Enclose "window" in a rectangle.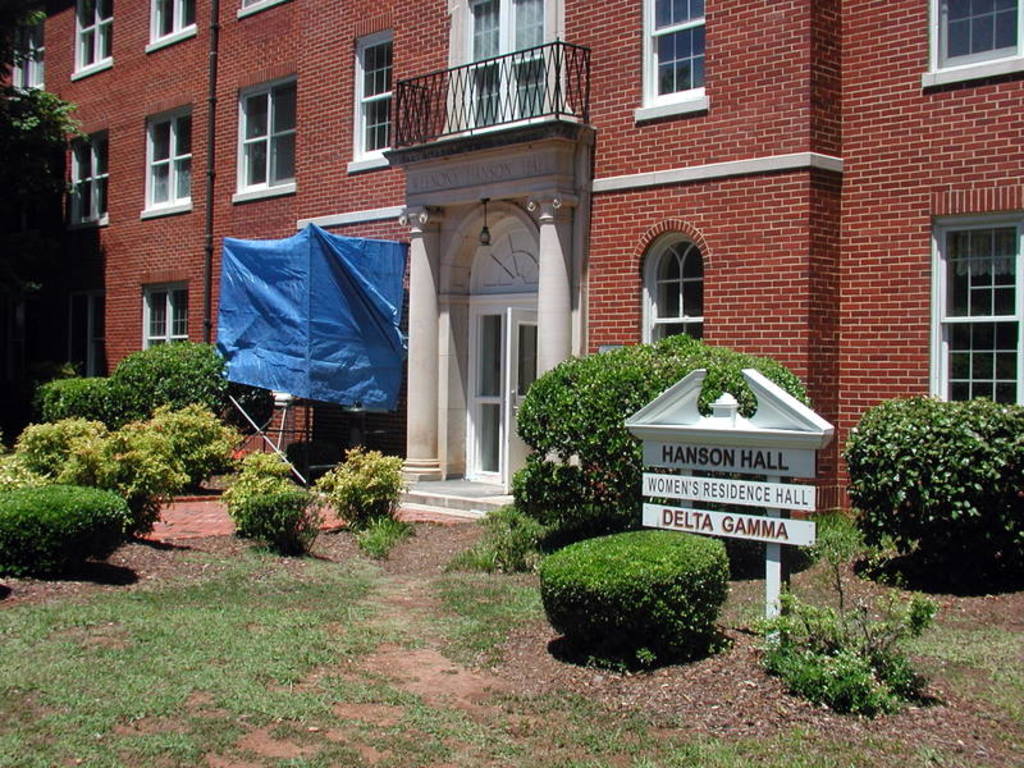
x1=631, y1=0, x2=713, y2=124.
